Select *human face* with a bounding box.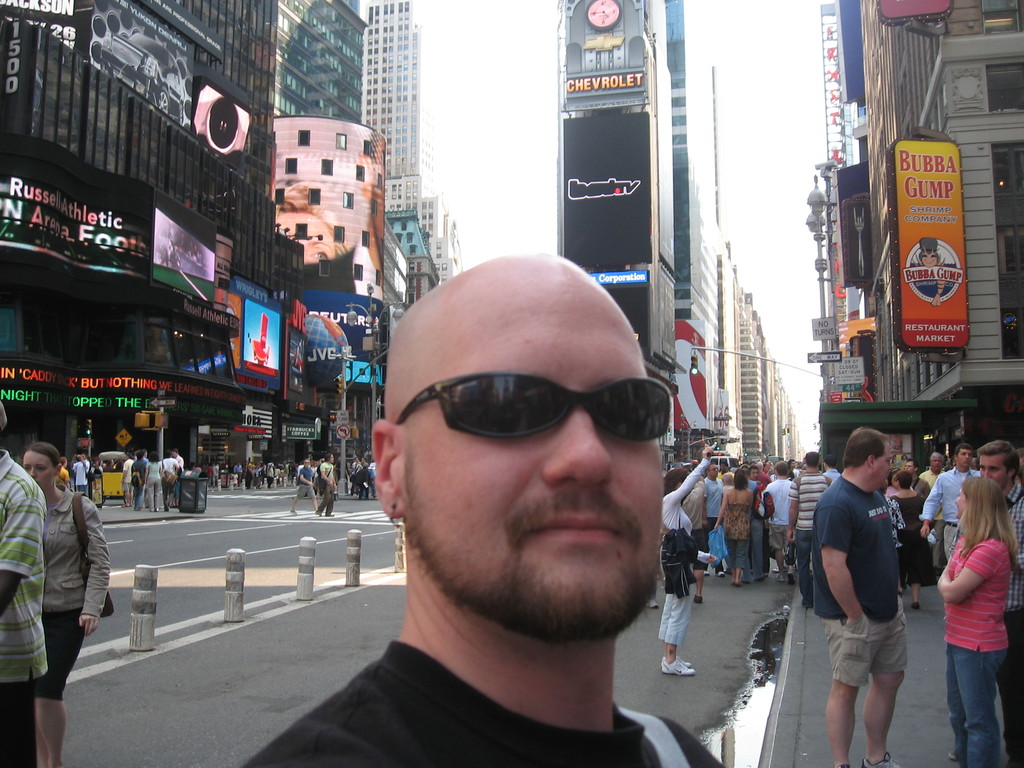
257, 335, 268, 349.
